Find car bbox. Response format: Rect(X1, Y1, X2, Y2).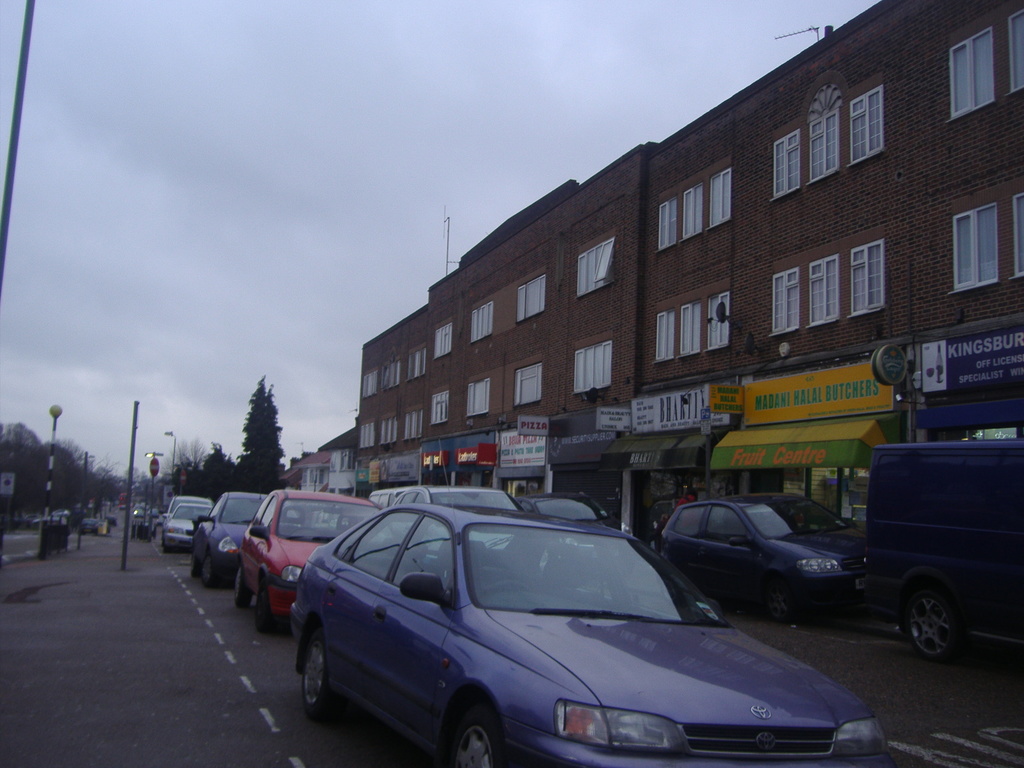
Rect(659, 486, 868, 621).
